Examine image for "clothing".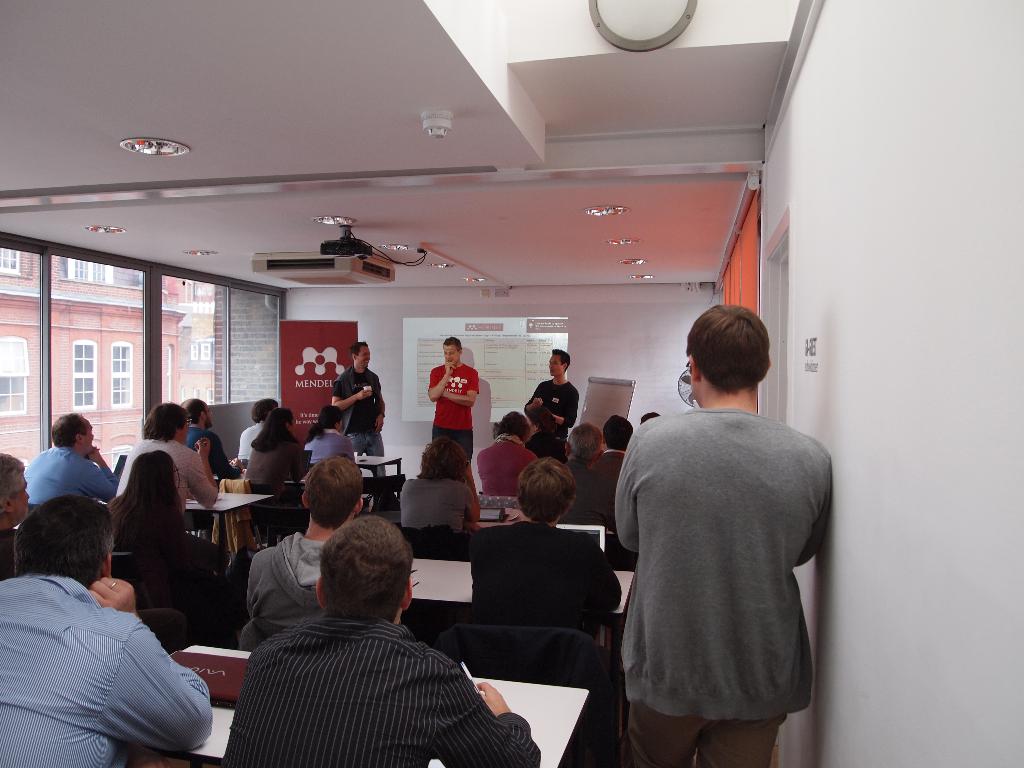
Examination result: <box>397,476,480,562</box>.
